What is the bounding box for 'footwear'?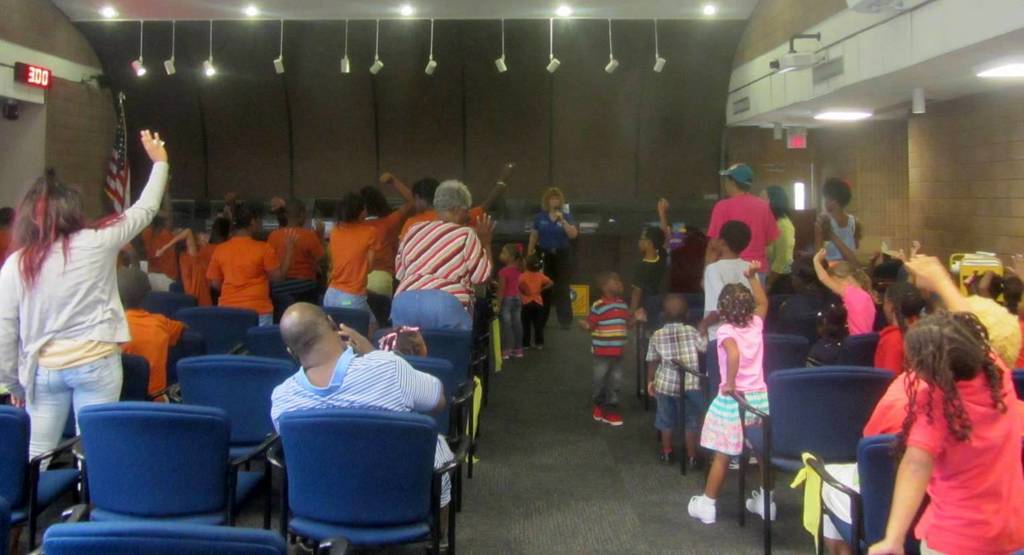
<box>524,343,531,346</box>.
